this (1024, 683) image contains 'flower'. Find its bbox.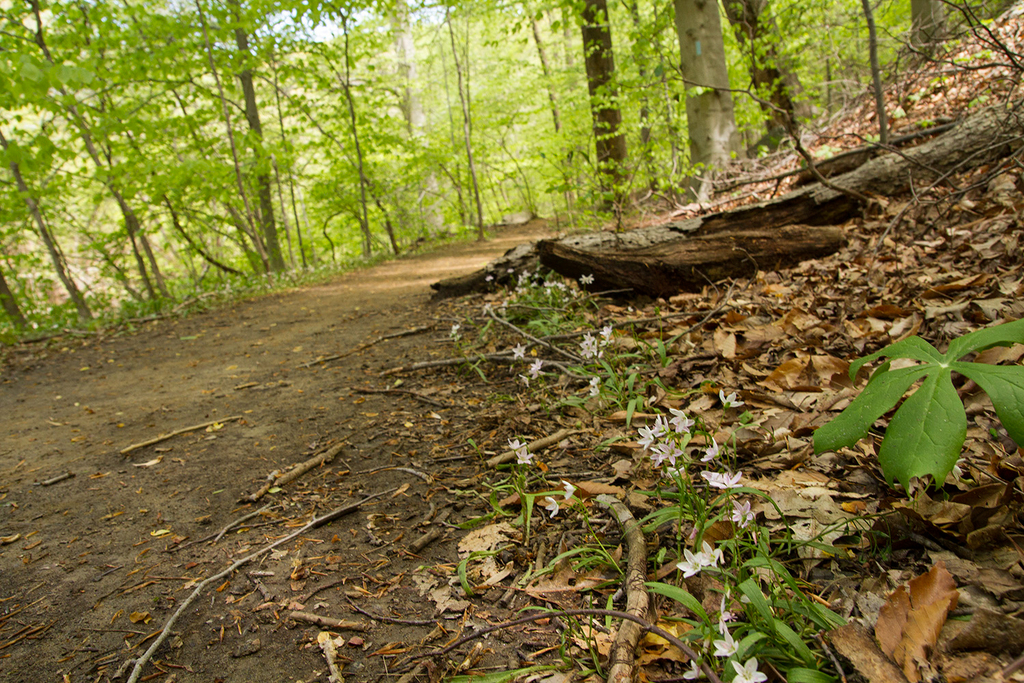
<bbox>453, 323, 461, 337</bbox>.
